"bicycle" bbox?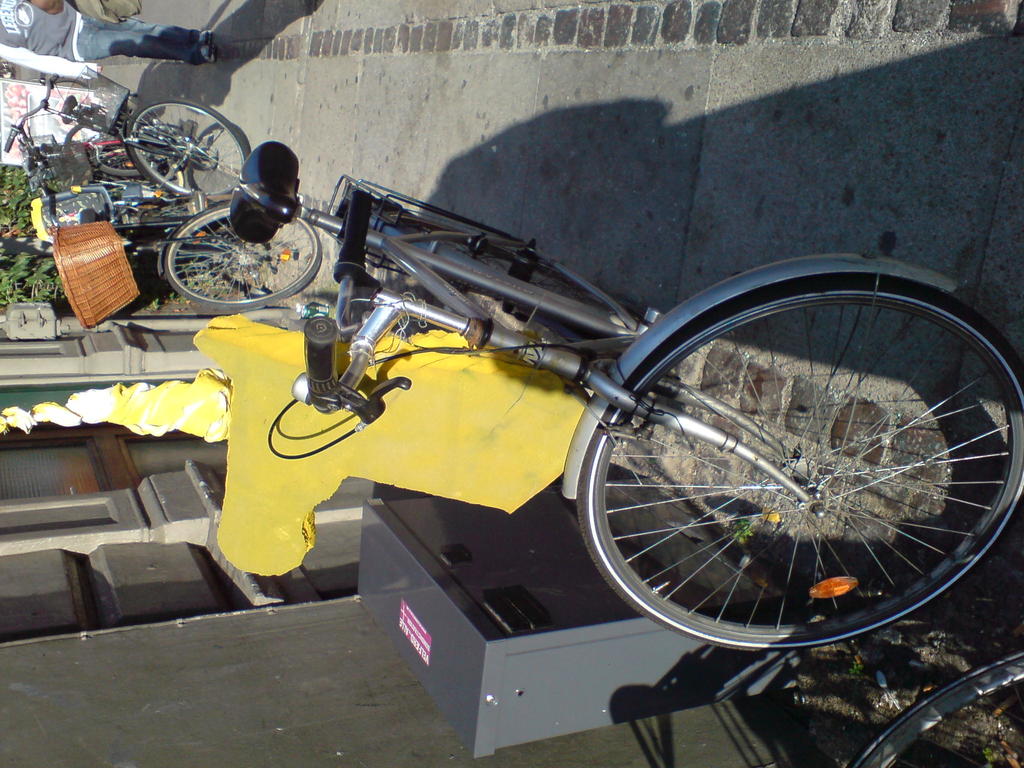
(846,644,1022,765)
